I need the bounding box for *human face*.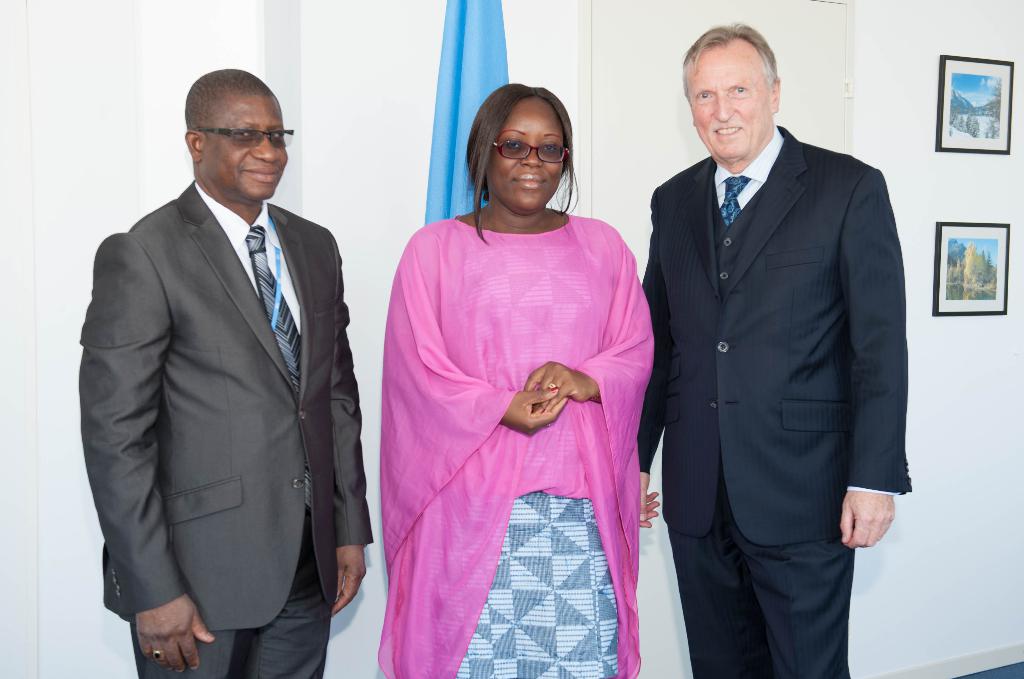
Here it is: (x1=490, y1=104, x2=564, y2=203).
